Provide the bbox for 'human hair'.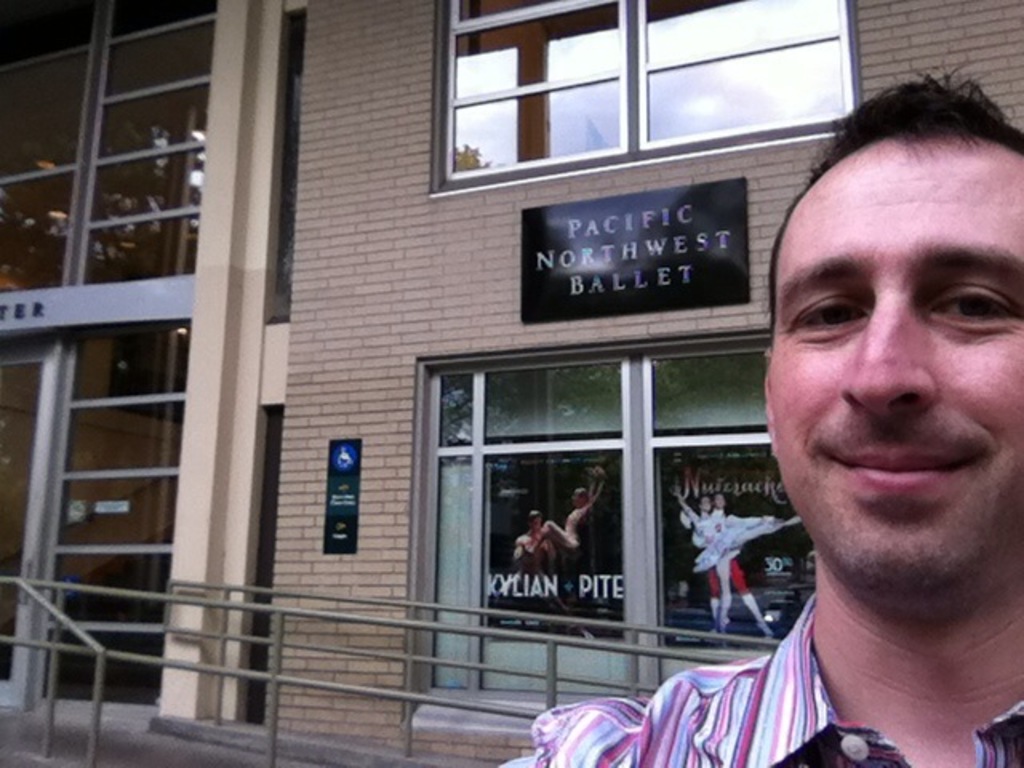
[left=808, top=67, right=1022, bottom=168].
